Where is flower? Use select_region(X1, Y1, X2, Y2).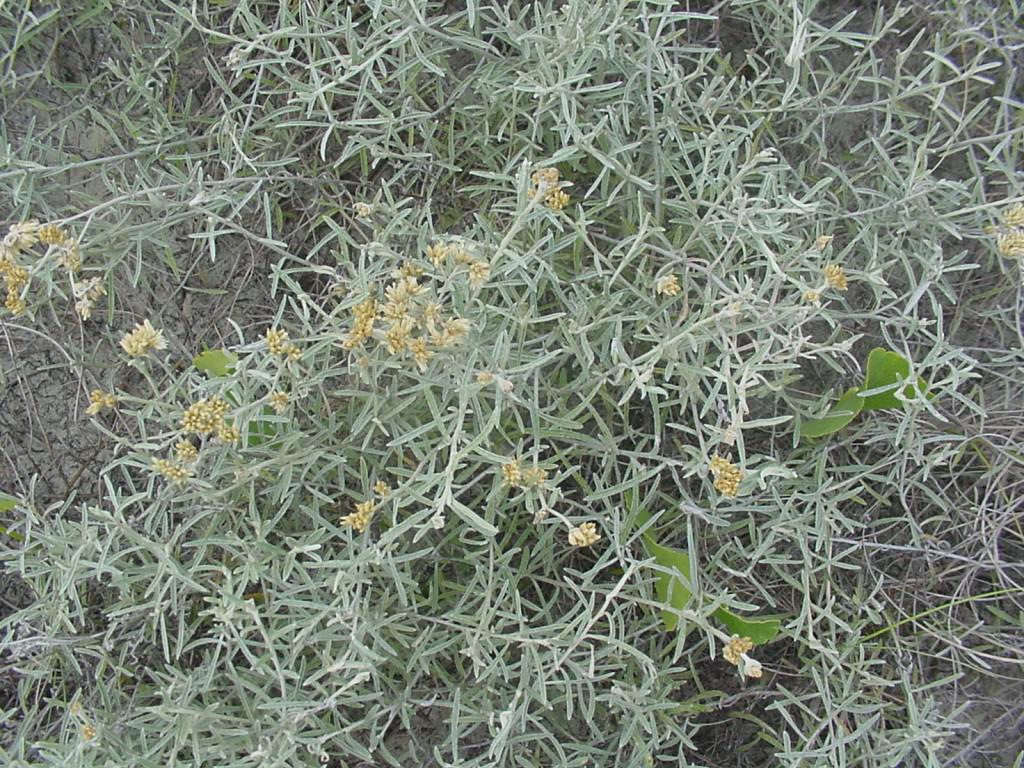
select_region(656, 274, 686, 298).
